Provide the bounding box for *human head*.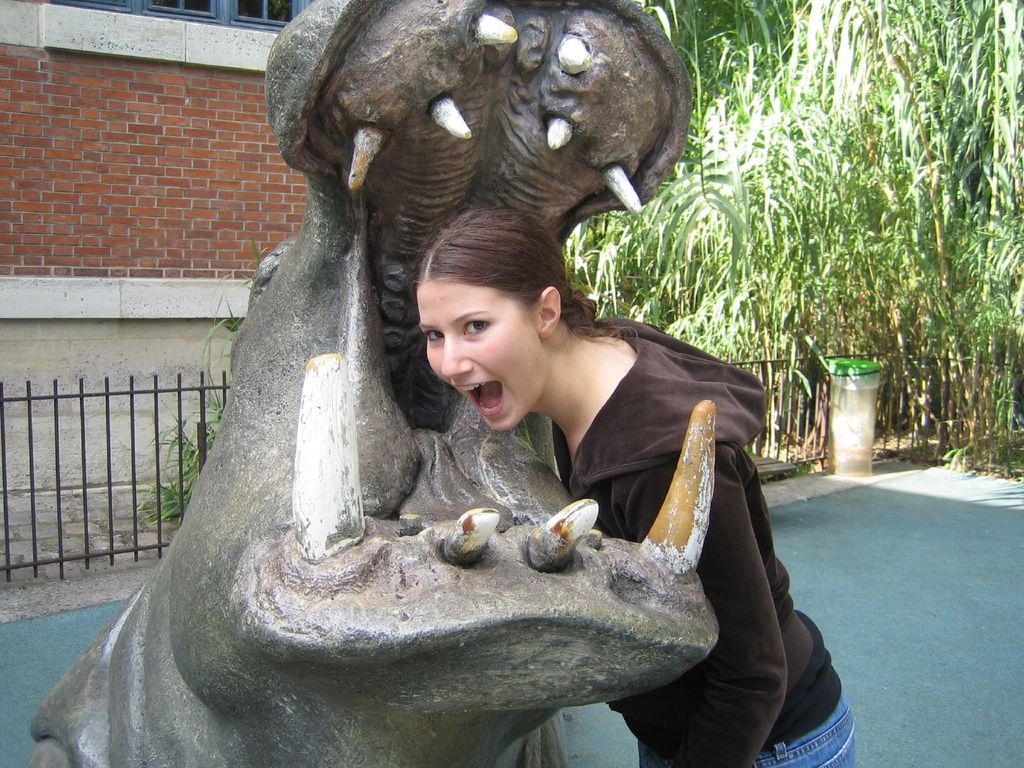
BBox(392, 211, 570, 403).
